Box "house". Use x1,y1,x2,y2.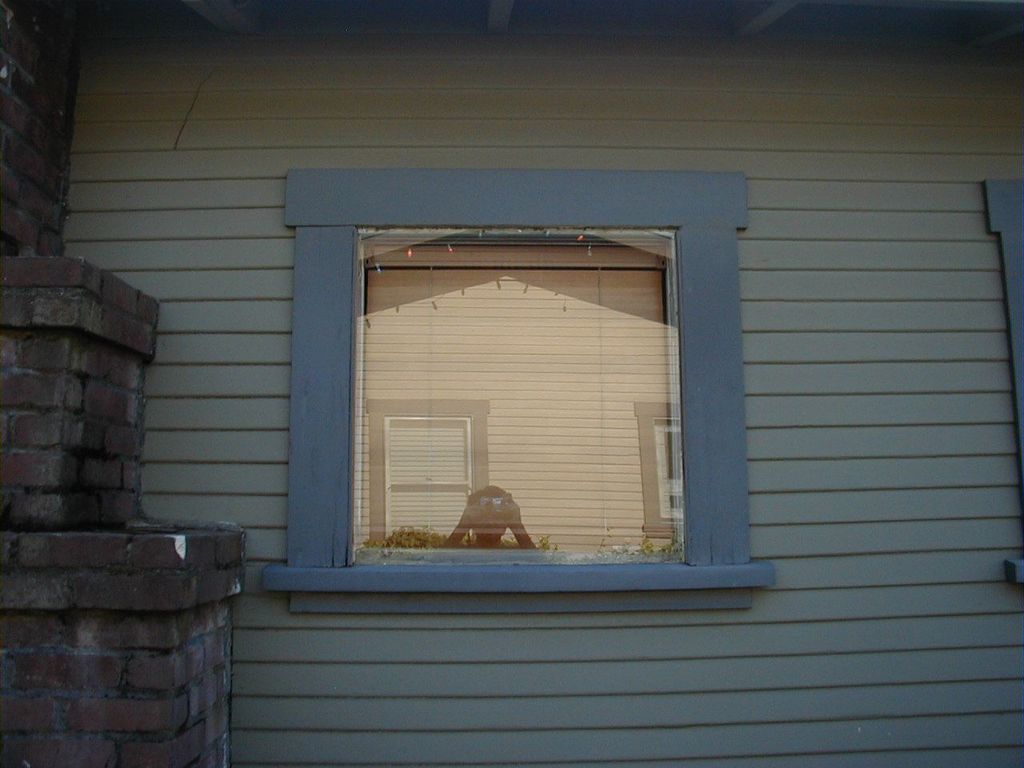
0,0,1023,767.
